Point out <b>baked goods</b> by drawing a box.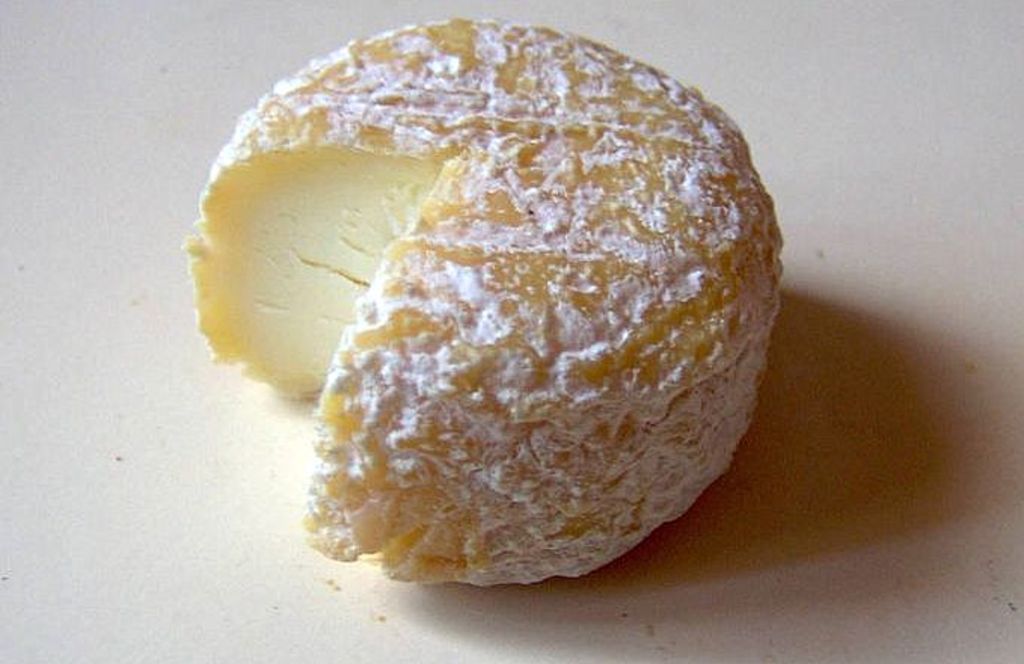
Rect(175, 15, 786, 589).
